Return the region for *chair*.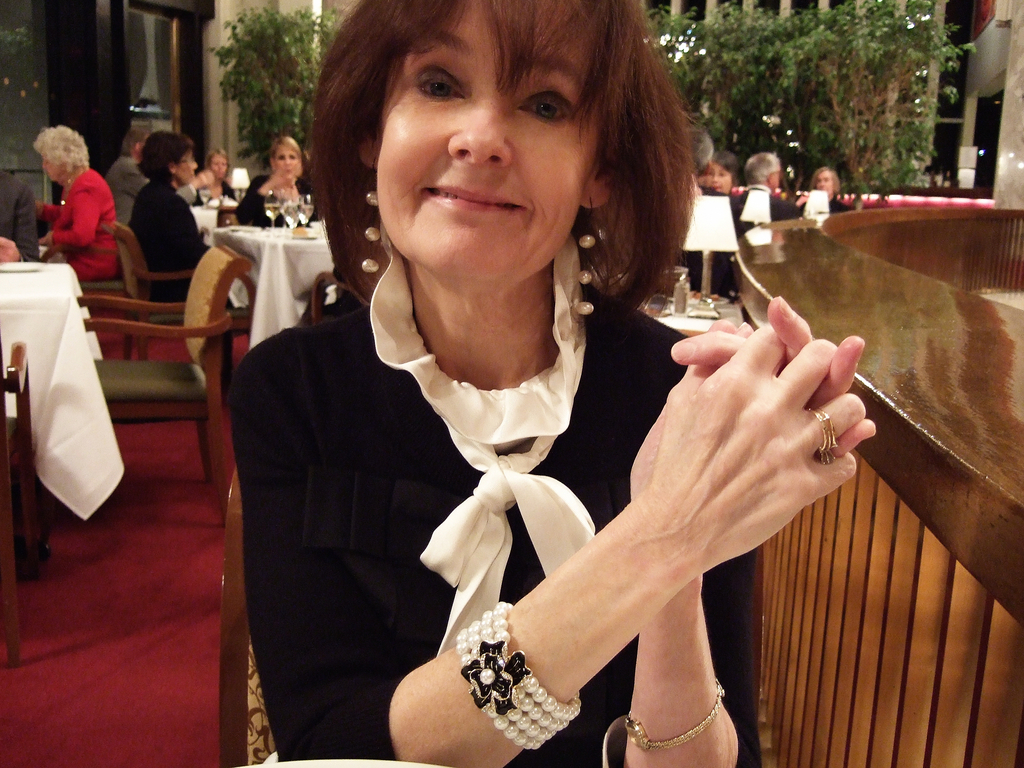
70/241/252/520.
